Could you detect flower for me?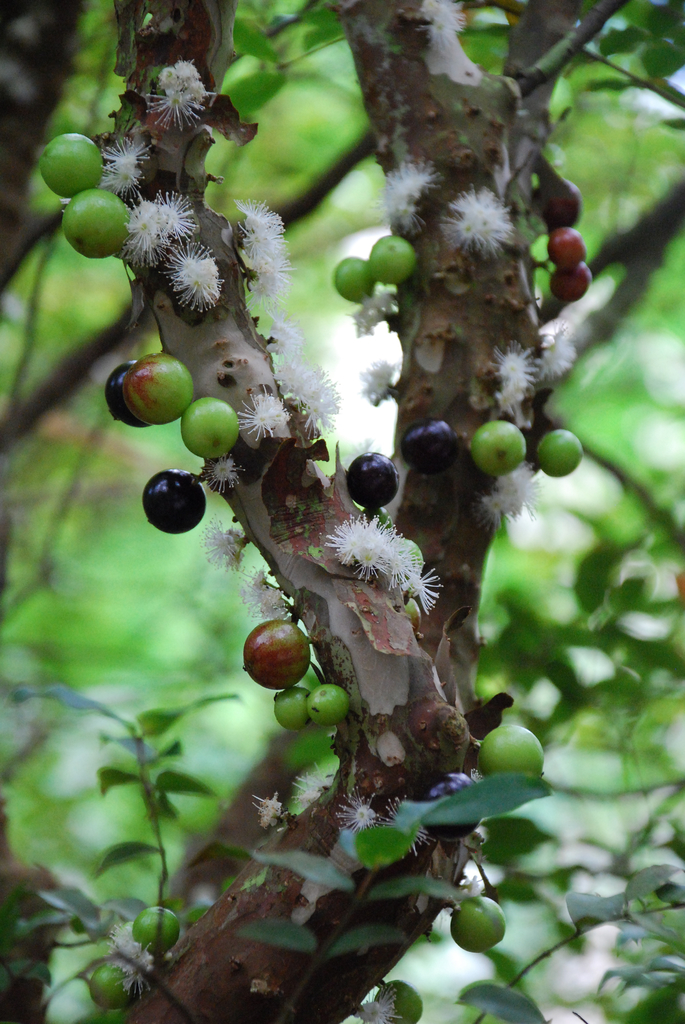
Detection result: [145,58,217,127].
